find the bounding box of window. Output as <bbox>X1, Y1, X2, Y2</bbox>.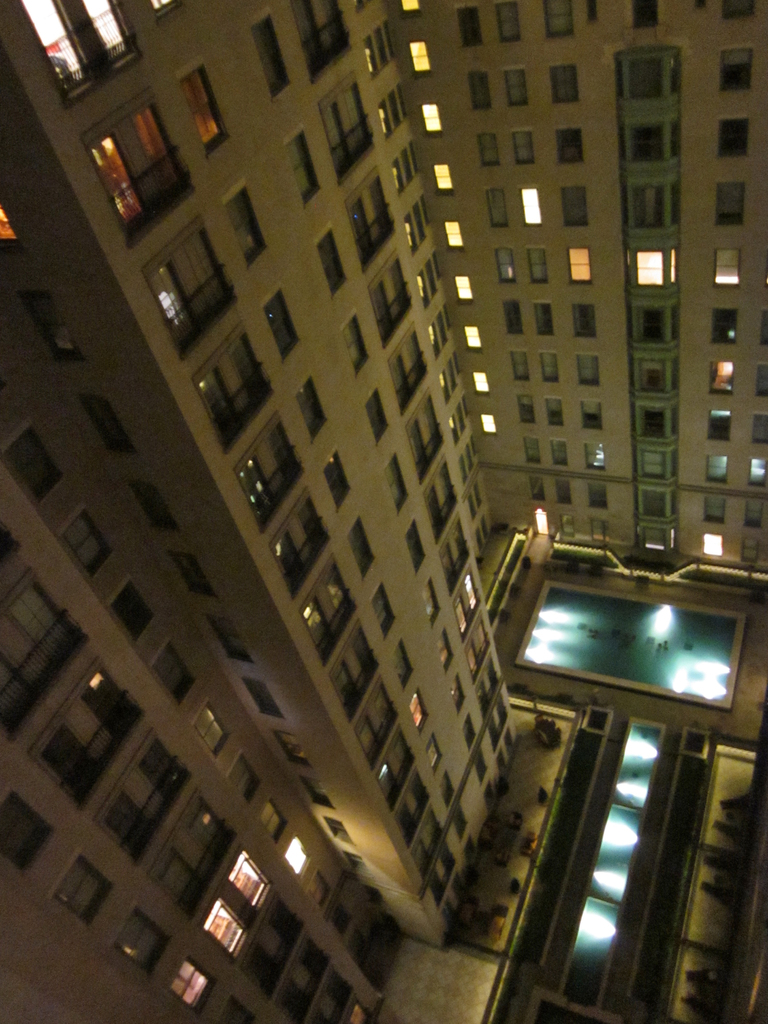
<bbox>497, 250, 518, 286</bbox>.
